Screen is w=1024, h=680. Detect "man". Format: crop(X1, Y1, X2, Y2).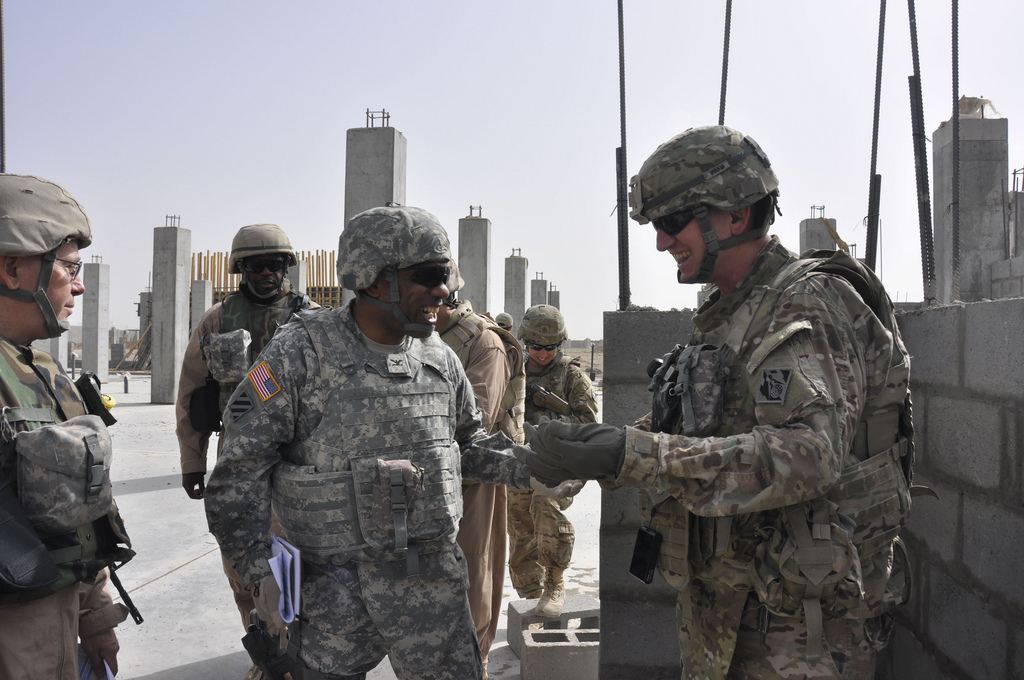
crop(430, 258, 530, 679).
